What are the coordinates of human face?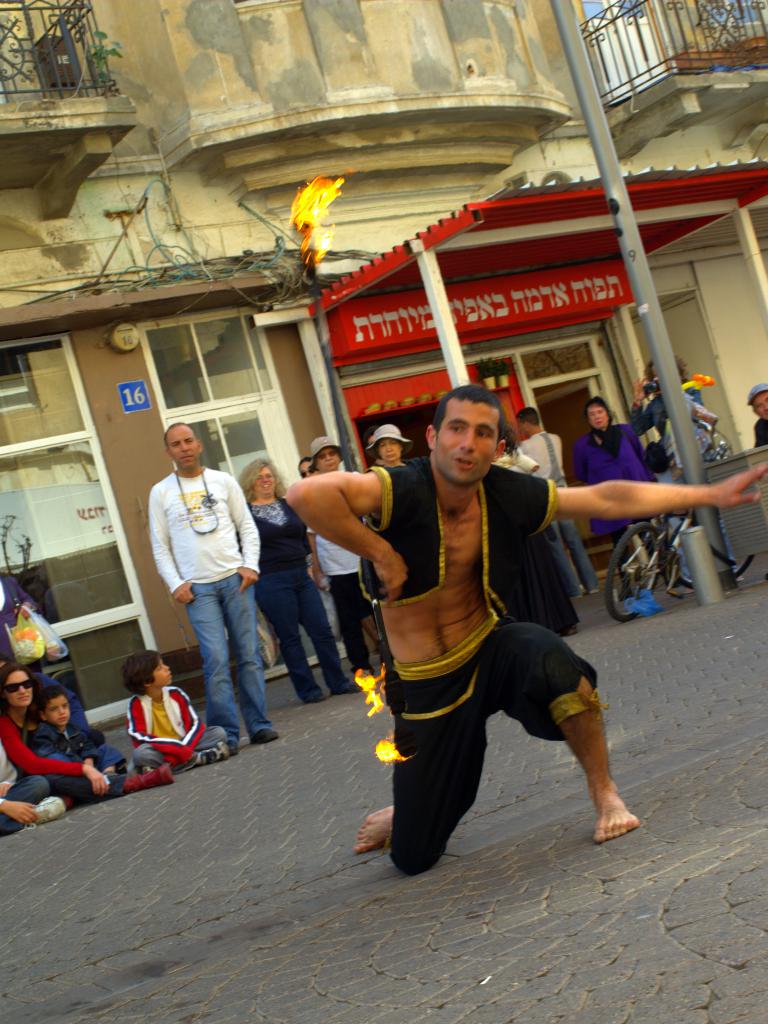
l=46, t=691, r=70, b=728.
